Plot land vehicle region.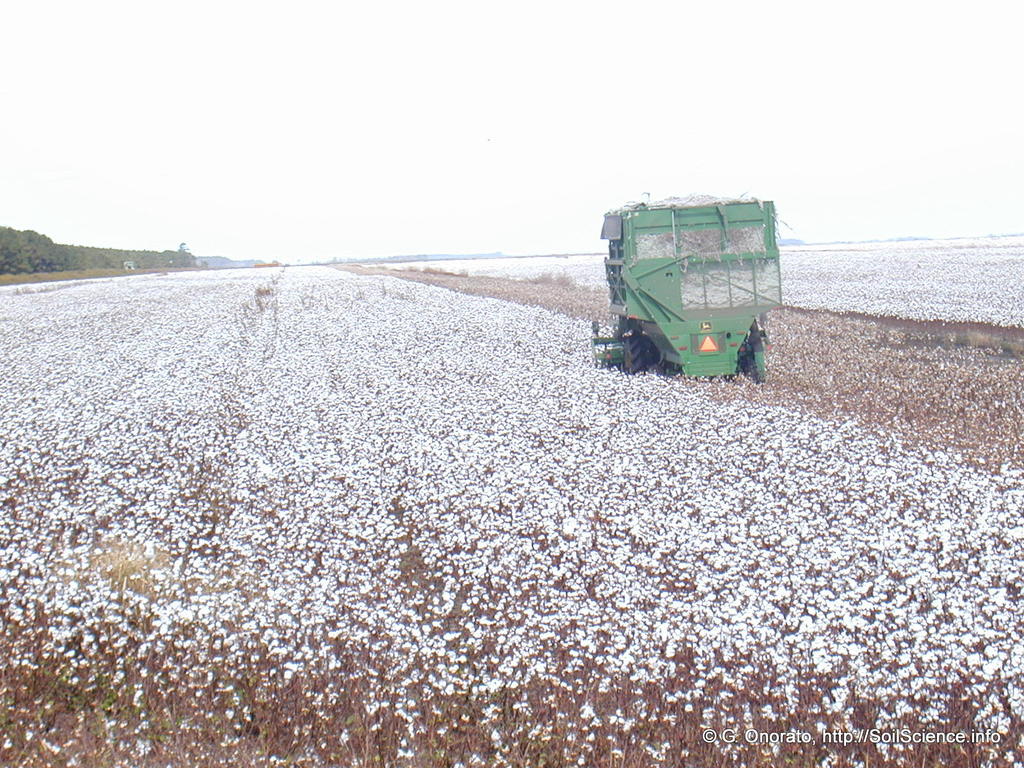
Plotted at (left=582, top=182, right=786, bottom=381).
